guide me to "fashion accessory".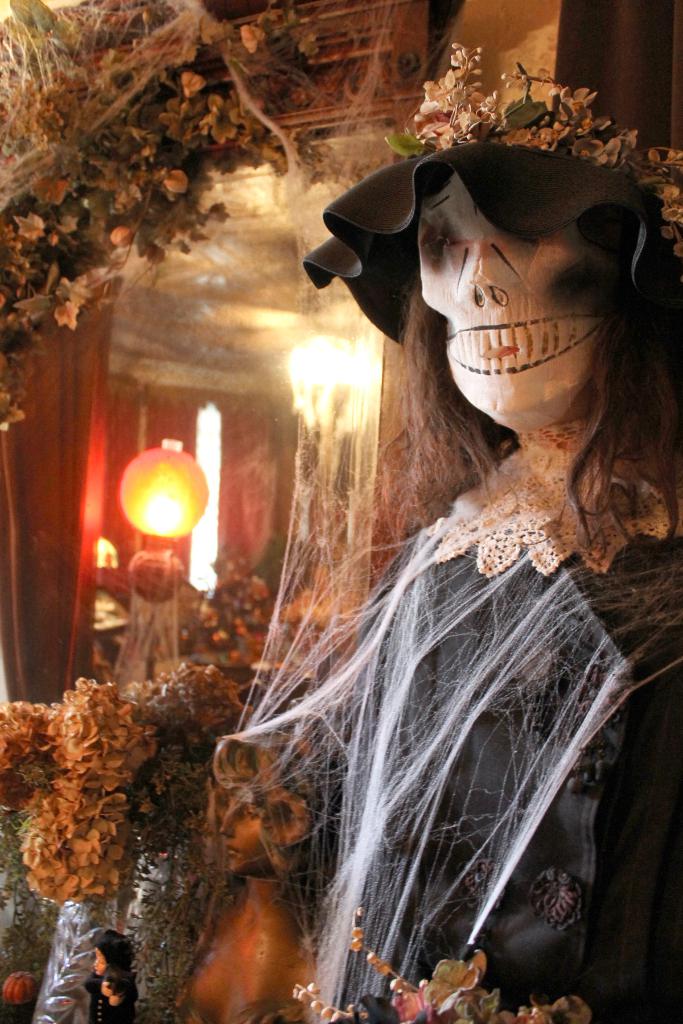
Guidance: box=[301, 35, 682, 346].
